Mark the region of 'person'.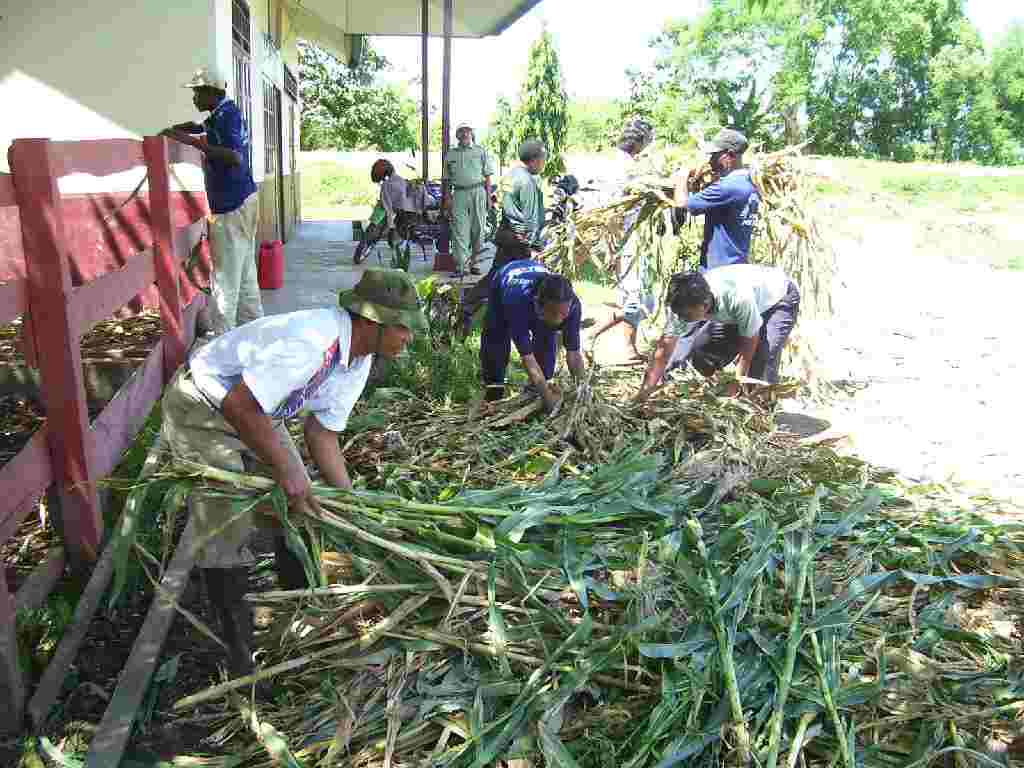
Region: Rect(159, 66, 266, 335).
